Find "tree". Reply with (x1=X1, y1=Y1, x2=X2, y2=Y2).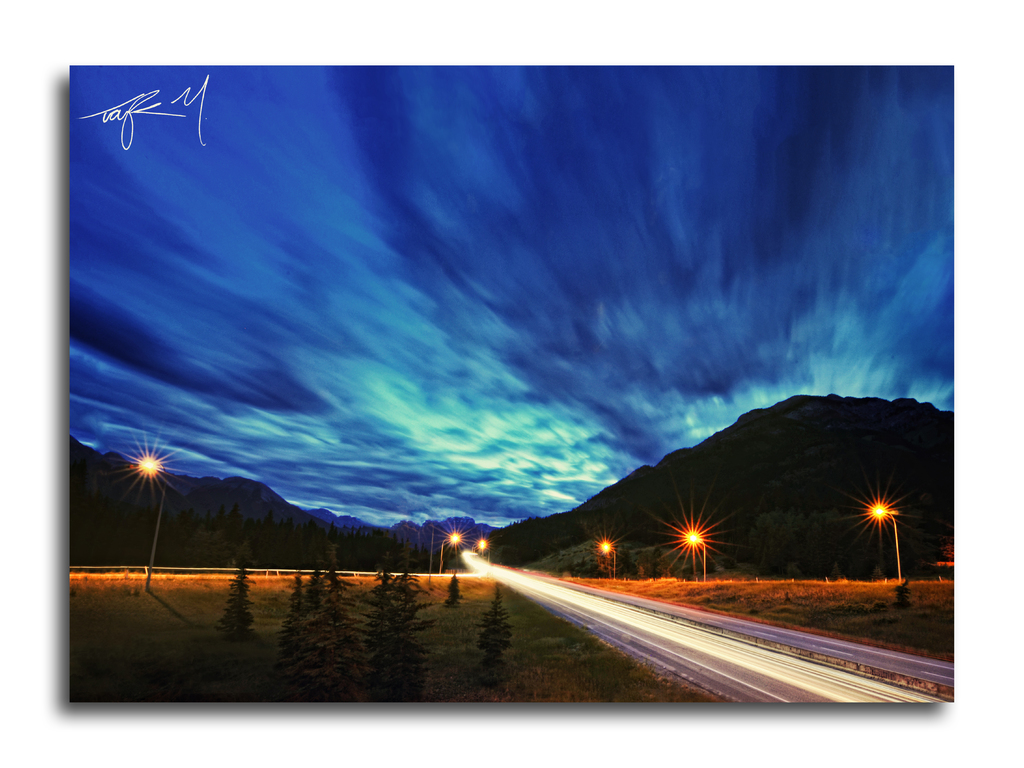
(x1=355, y1=567, x2=399, y2=701).
